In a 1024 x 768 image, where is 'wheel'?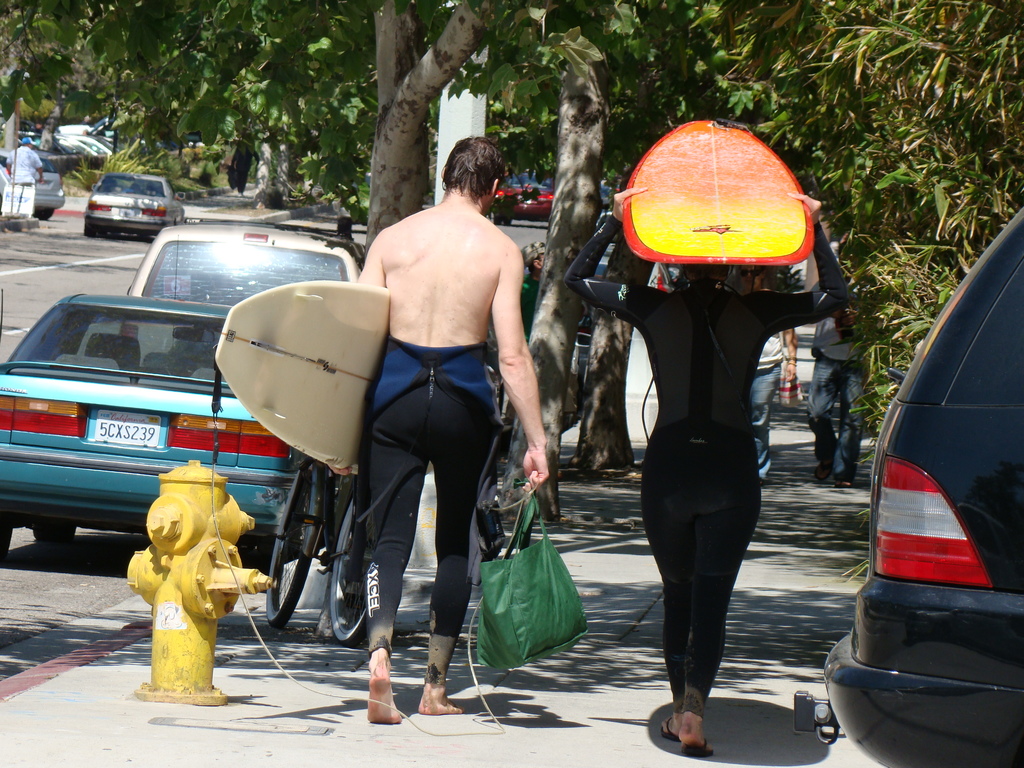
(left=86, top=230, right=102, bottom=239).
